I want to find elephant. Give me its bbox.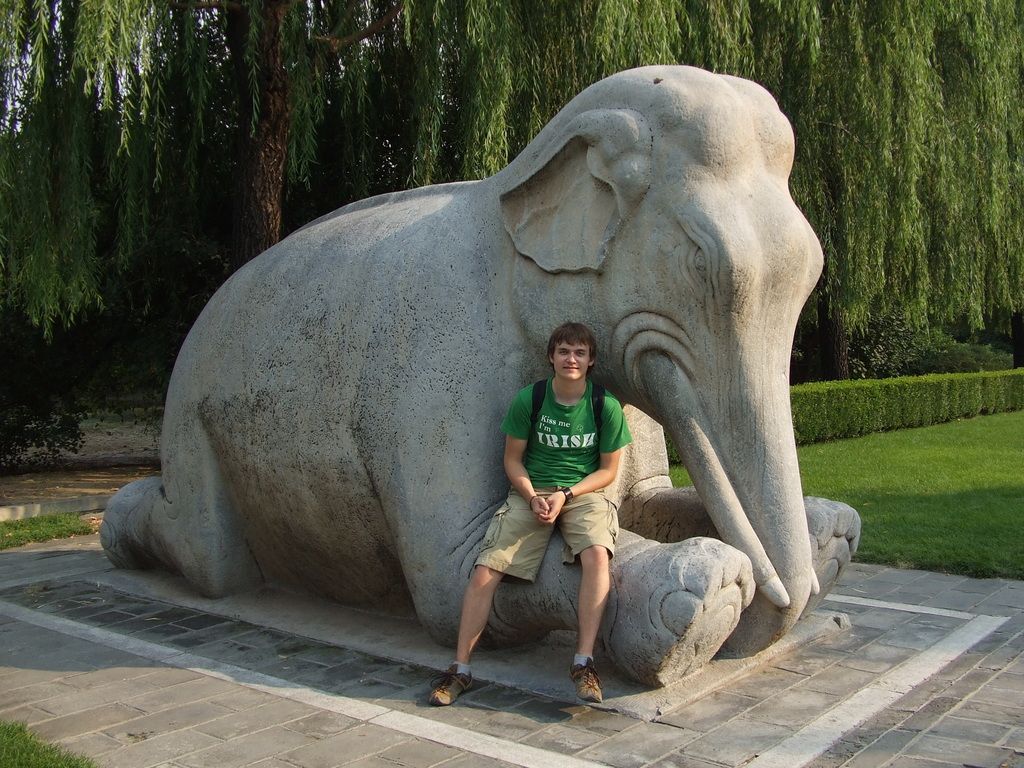
<bbox>96, 66, 827, 686</bbox>.
